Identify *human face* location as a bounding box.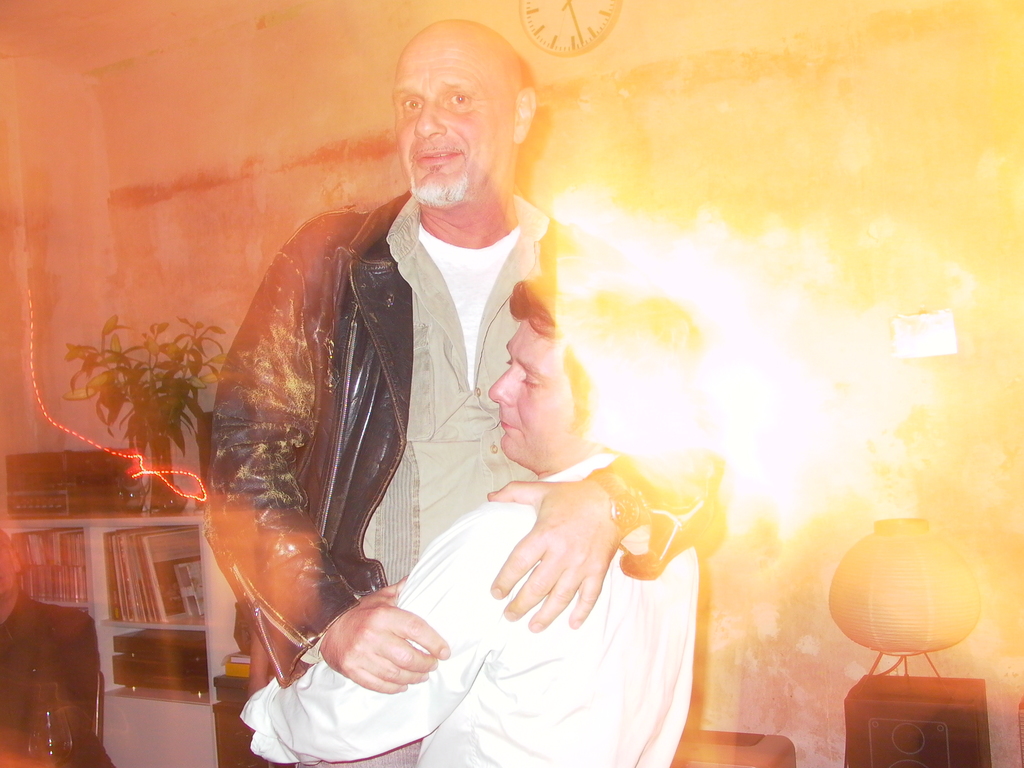
390 45 510 204.
